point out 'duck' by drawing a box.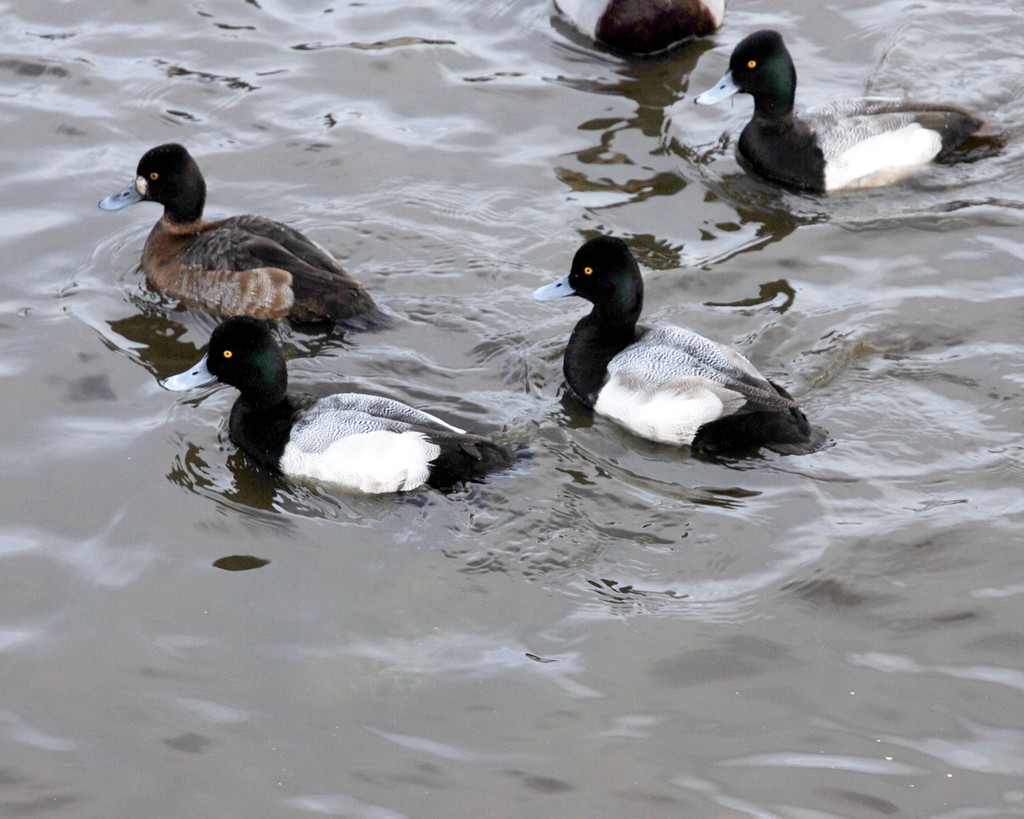
bbox(690, 26, 1008, 199).
